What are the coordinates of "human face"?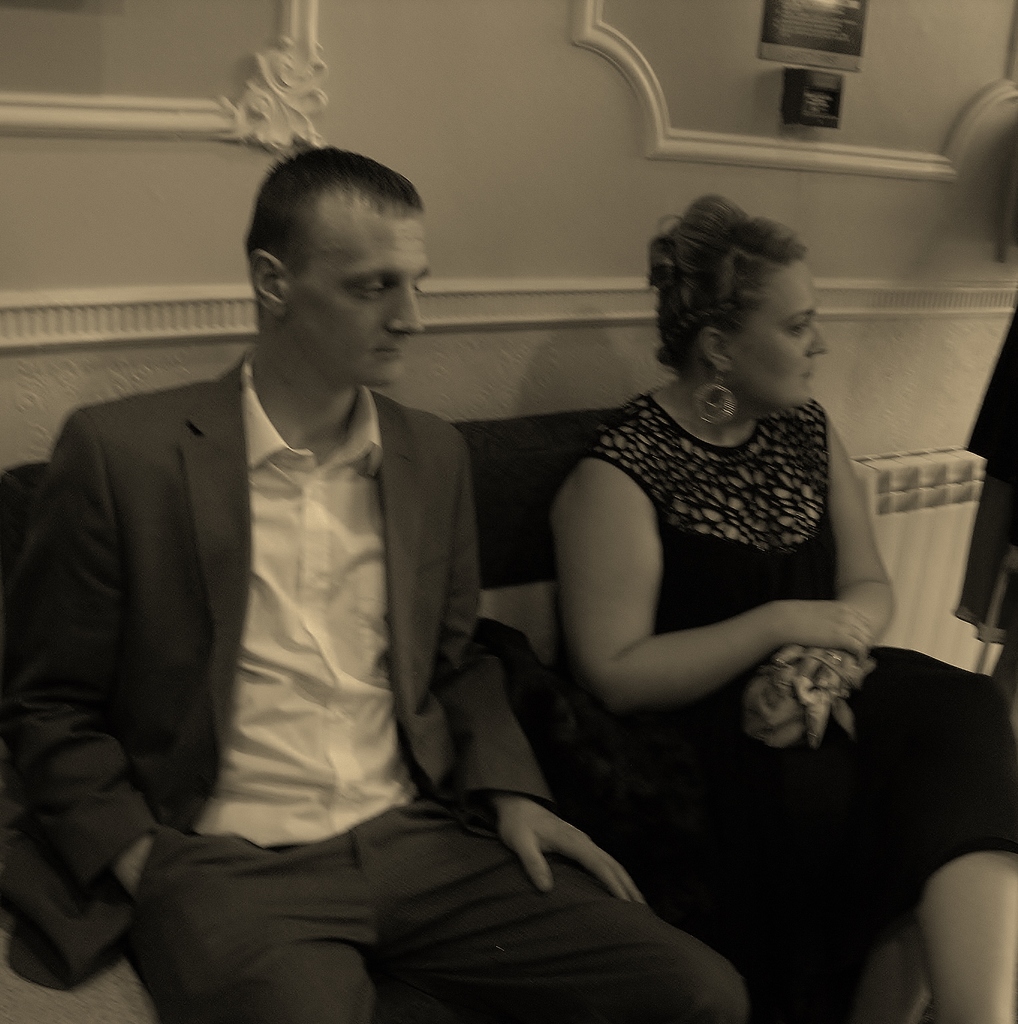
<bbox>731, 260, 830, 410</bbox>.
